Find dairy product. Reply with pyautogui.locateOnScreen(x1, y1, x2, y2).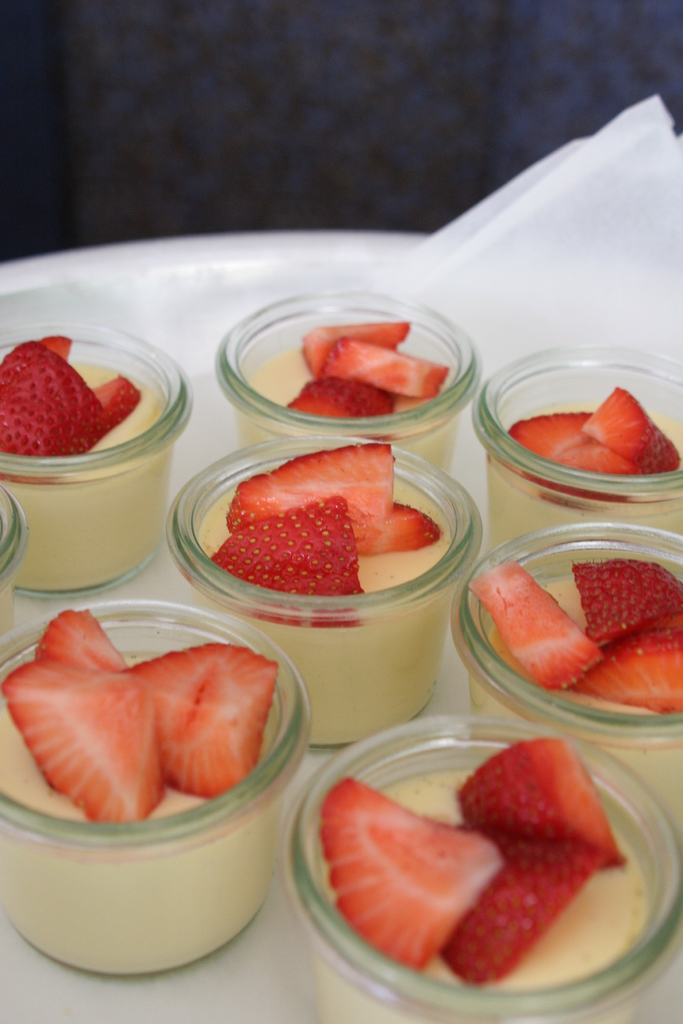
pyautogui.locateOnScreen(300, 755, 682, 1016).
